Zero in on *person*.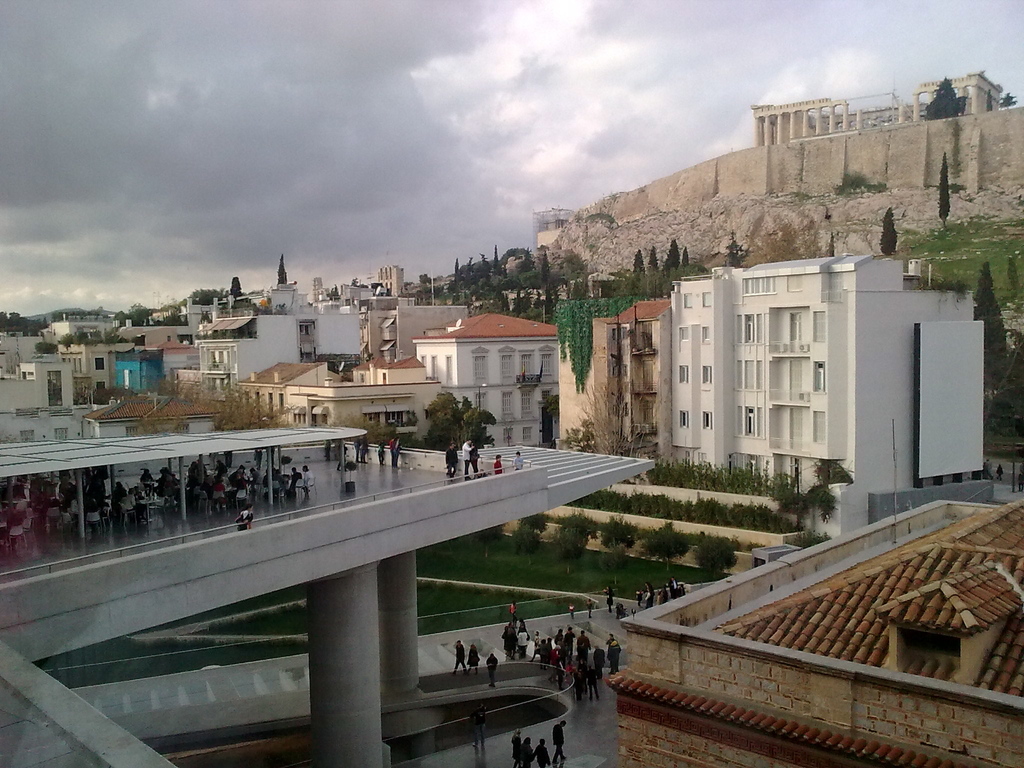
Zeroed in: bbox=[484, 653, 496, 687].
